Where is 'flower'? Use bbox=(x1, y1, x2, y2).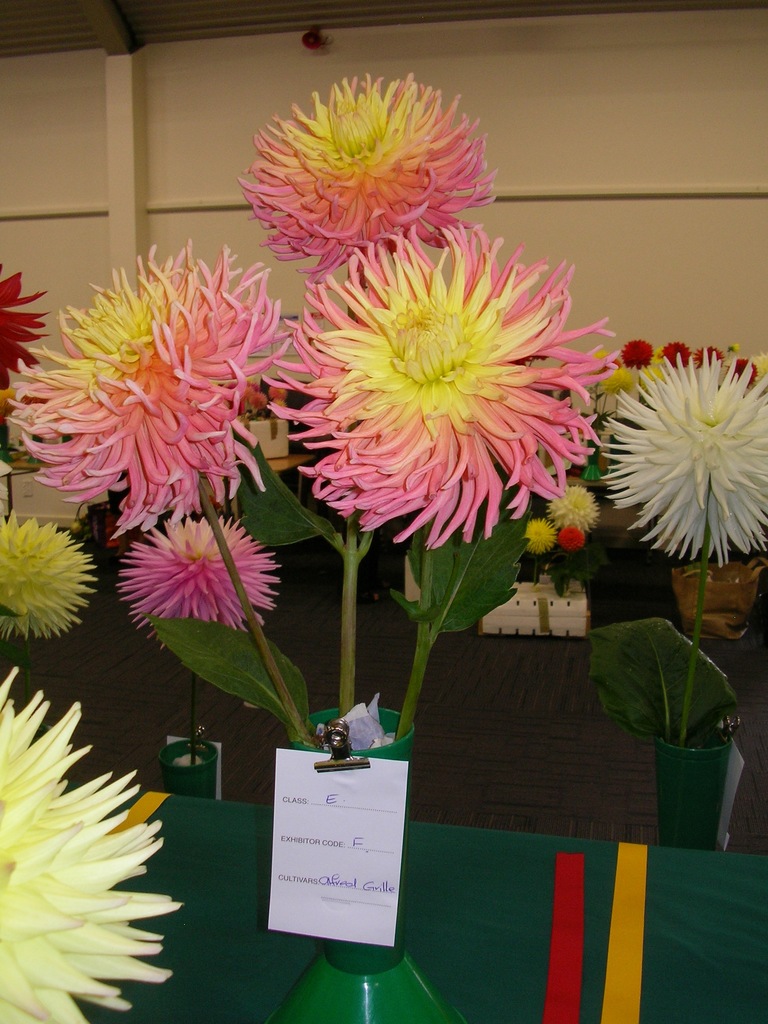
bbox=(241, 76, 497, 288).
